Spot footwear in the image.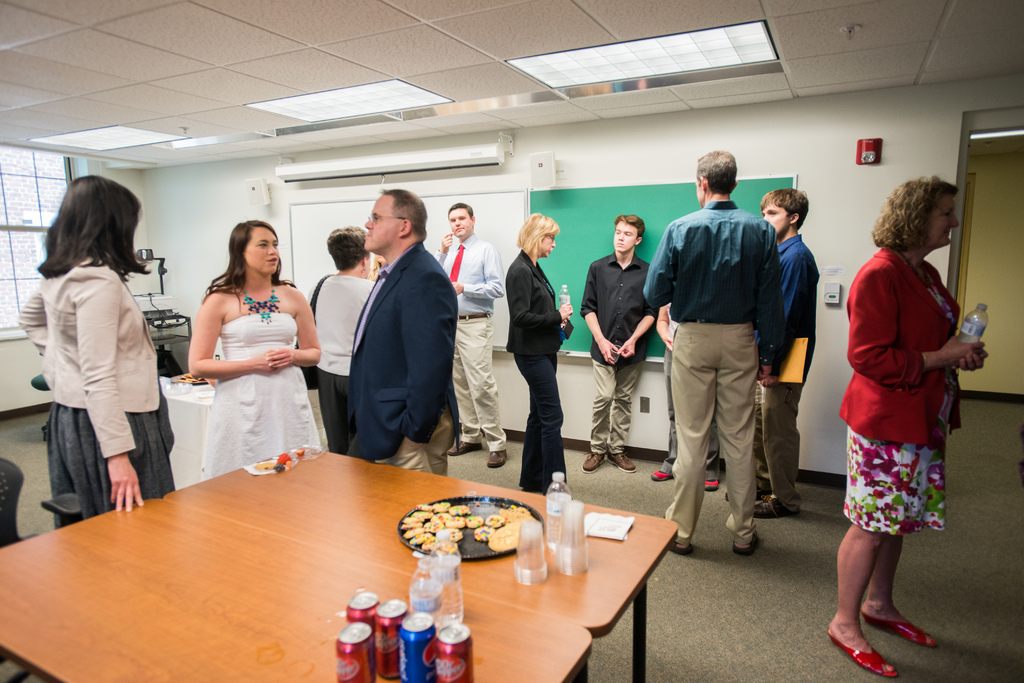
footwear found at <box>580,453,607,473</box>.
